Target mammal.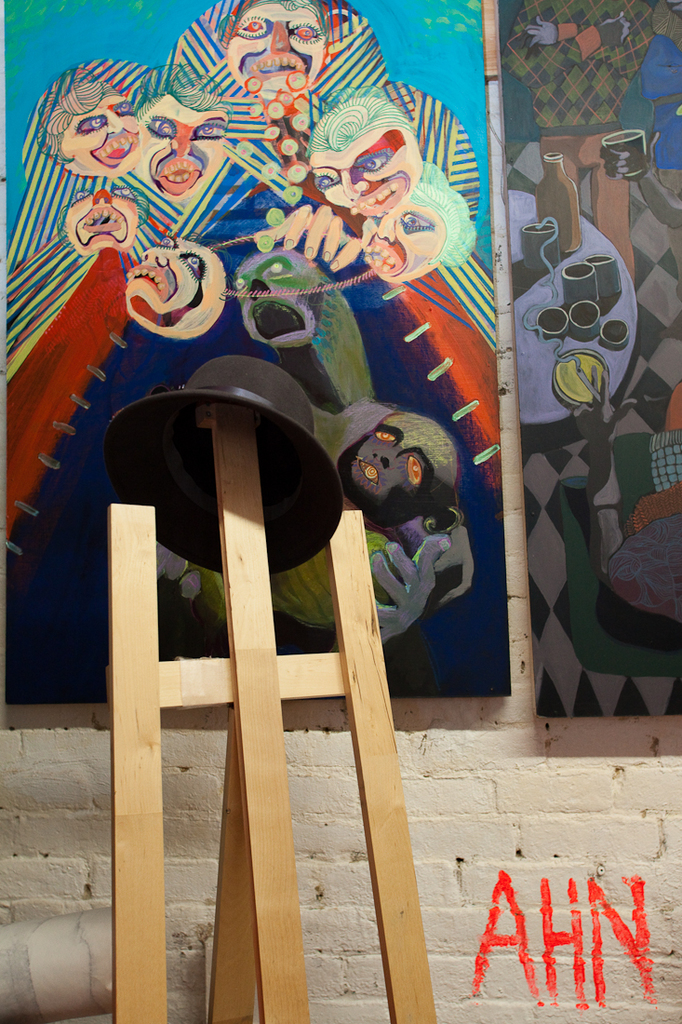
Target region: x1=151 y1=395 x2=453 y2=647.
